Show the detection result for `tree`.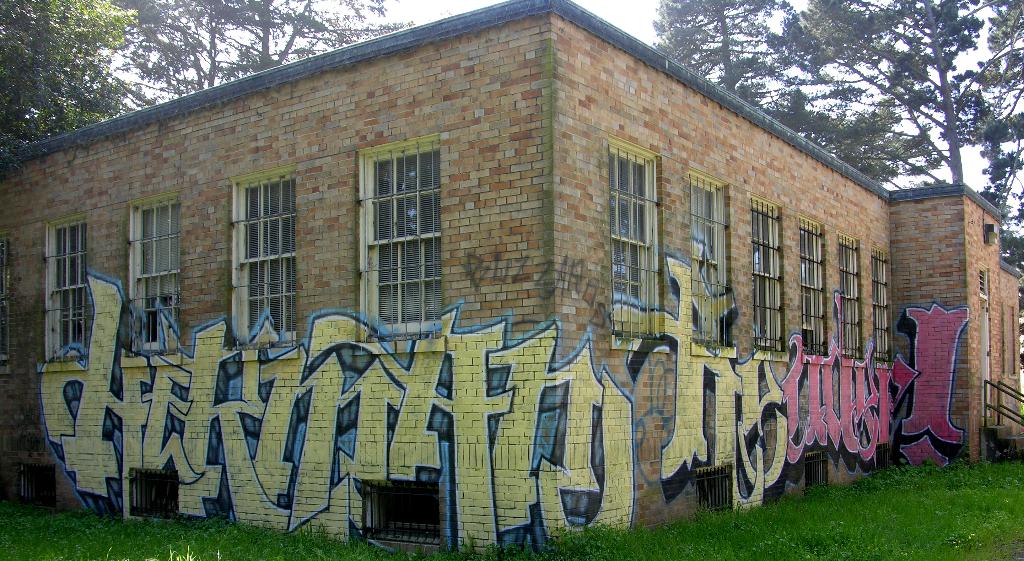
<box>85,0,422,111</box>.
